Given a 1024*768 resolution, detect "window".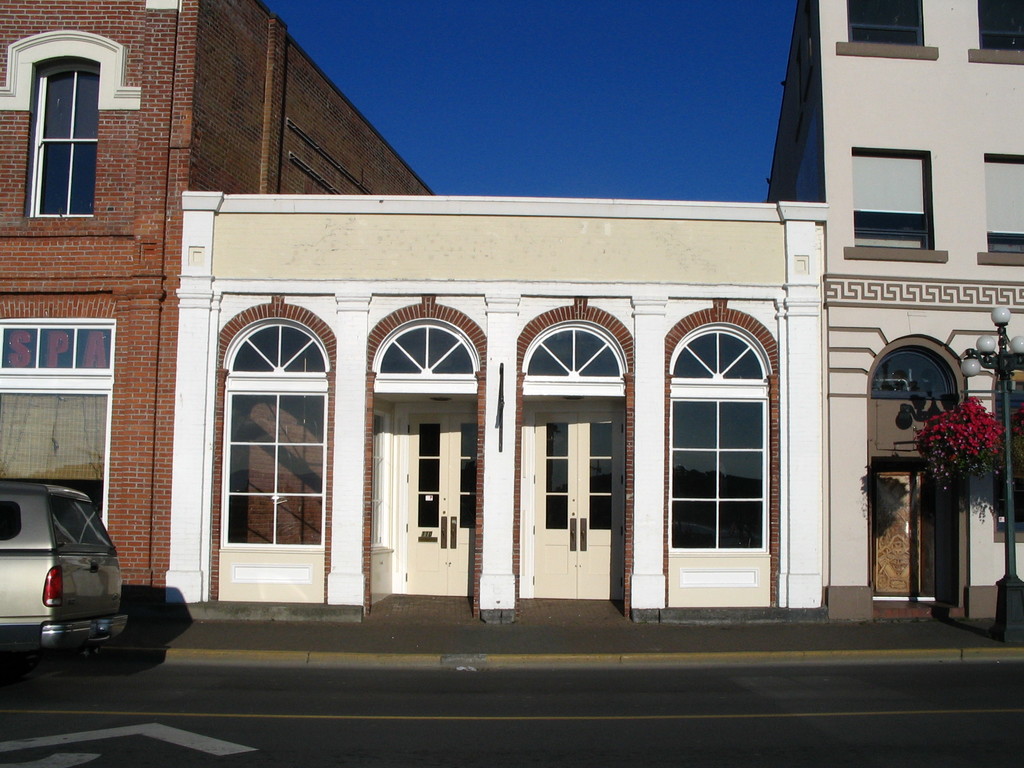
pyautogui.locateOnScreen(516, 294, 625, 600).
